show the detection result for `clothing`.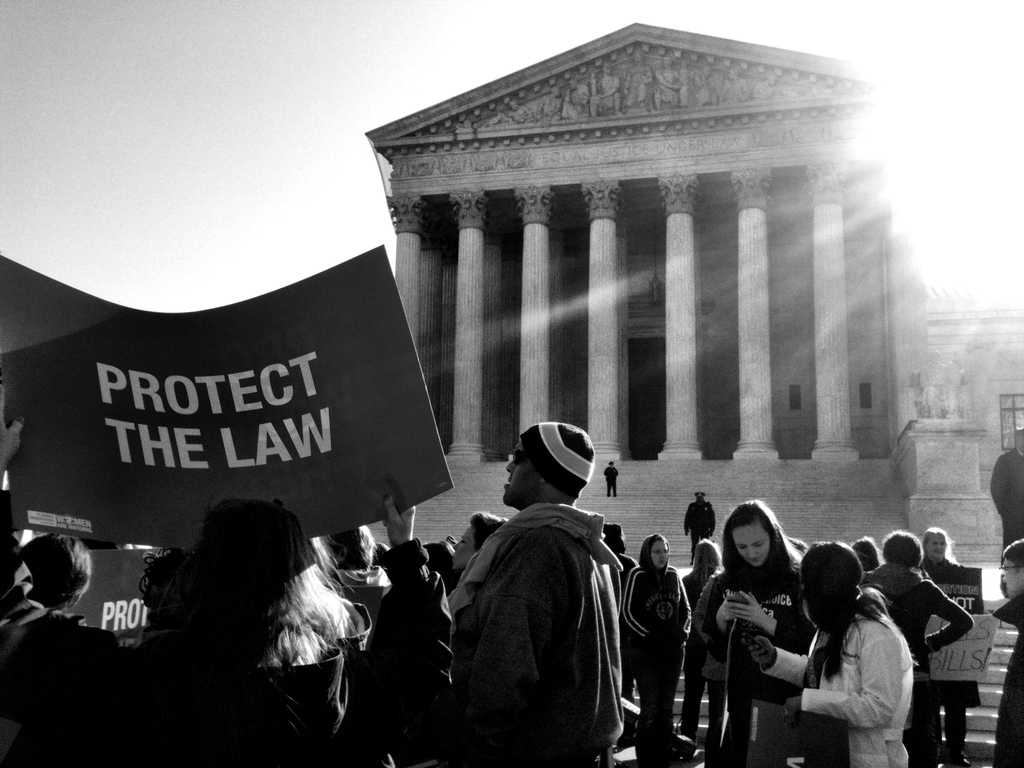
<box>990,590,1023,767</box>.
